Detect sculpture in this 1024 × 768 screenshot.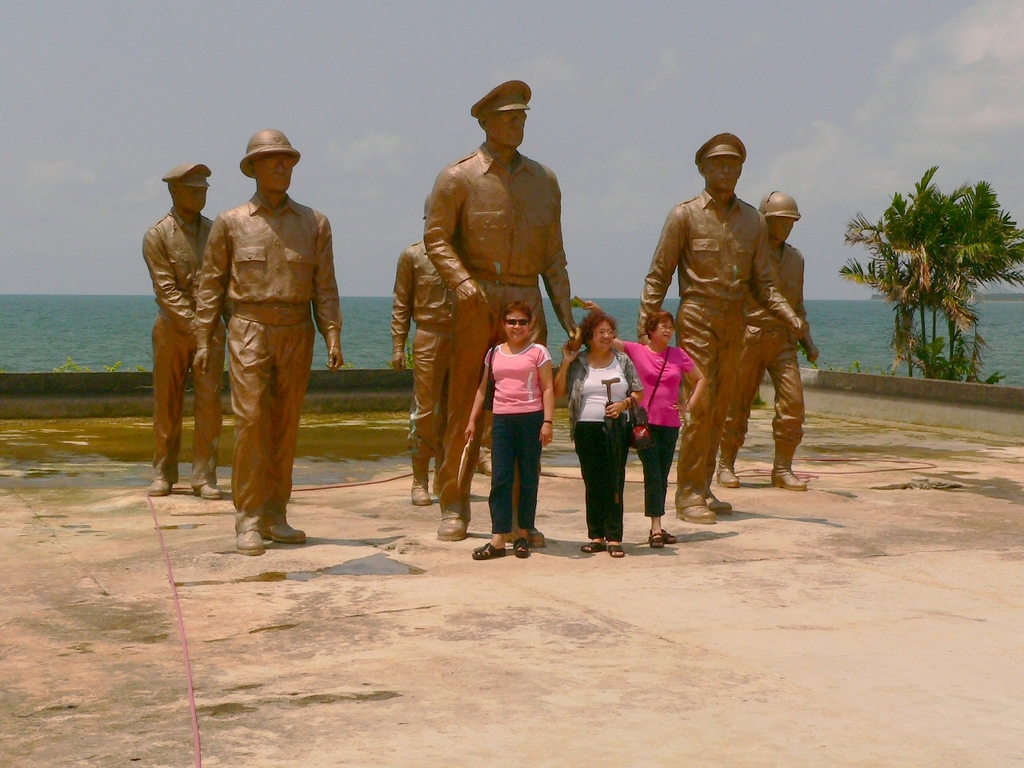
Detection: region(186, 126, 330, 538).
